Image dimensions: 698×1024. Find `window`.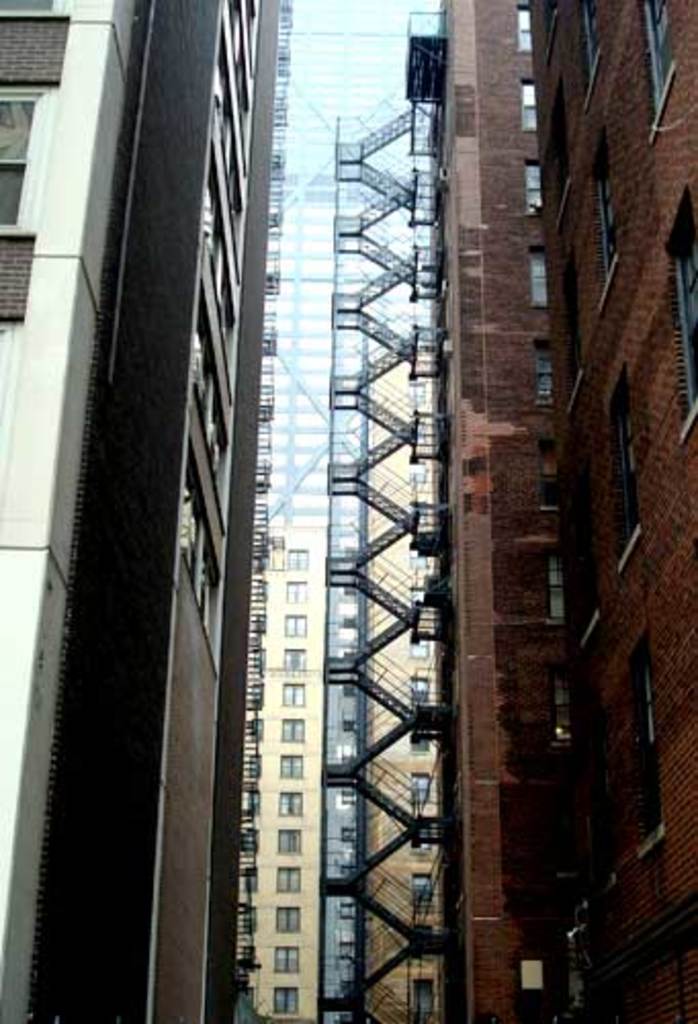
[276, 750, 307, 782].
